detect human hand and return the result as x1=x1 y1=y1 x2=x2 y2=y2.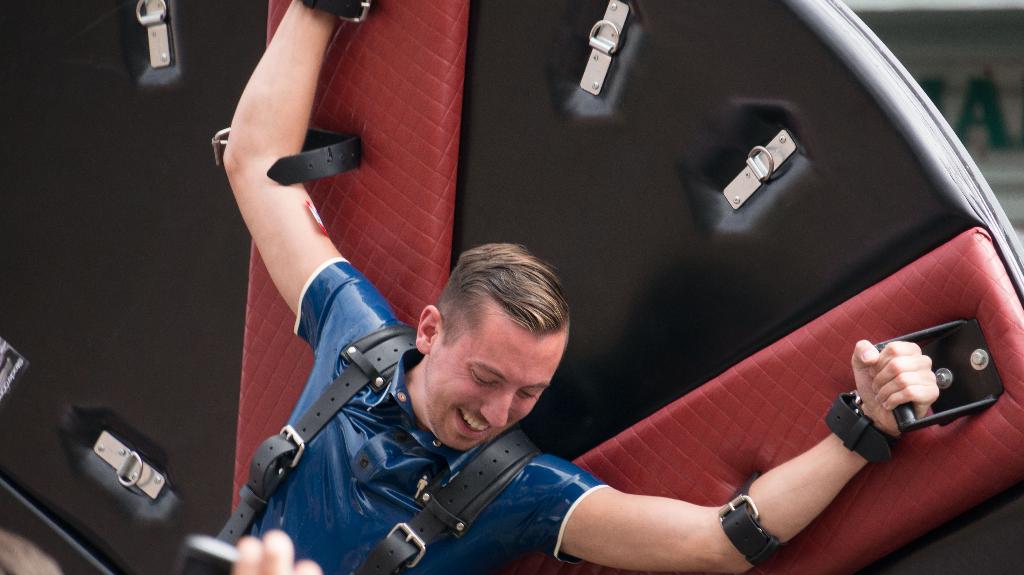
x1=228 y1=528 x2=321 y2=574.
